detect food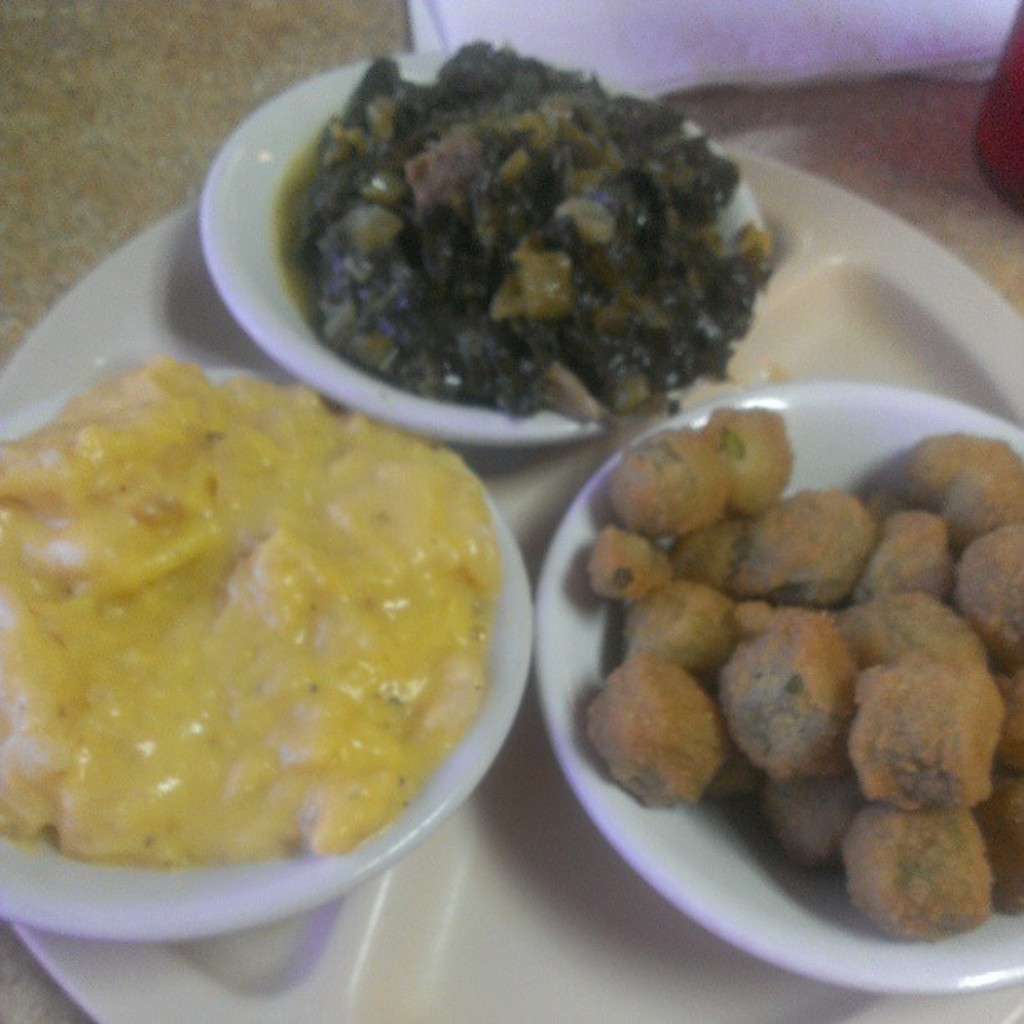
x1=278, y1=37, x2=776, y2=423
